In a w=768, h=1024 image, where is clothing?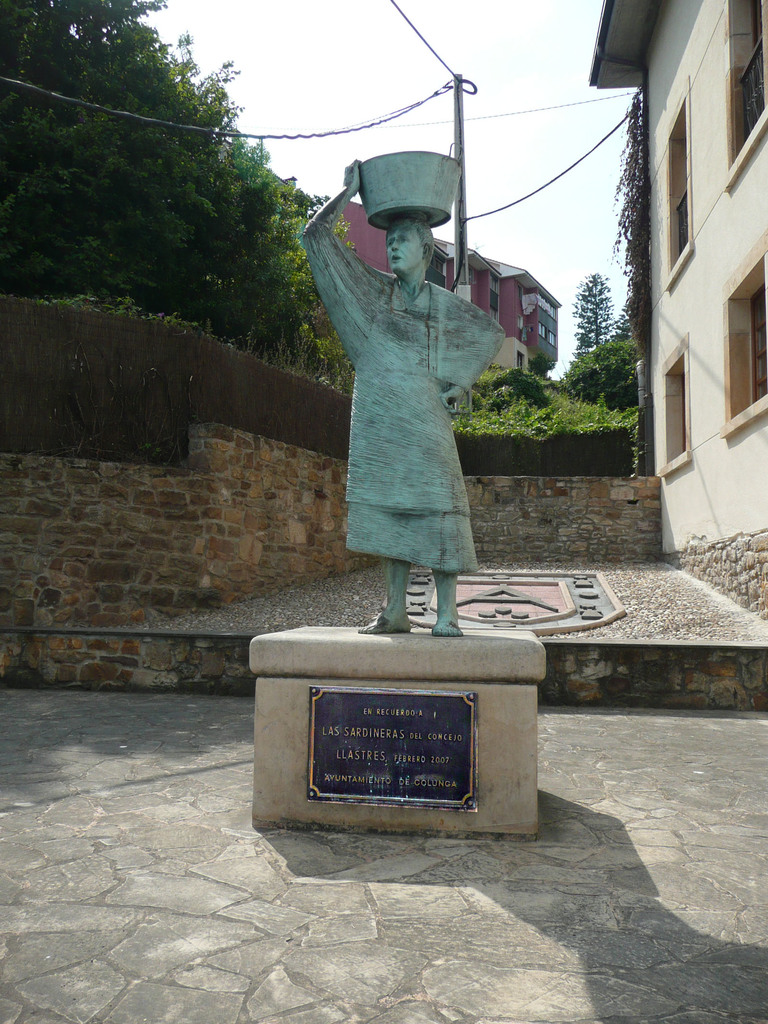
region(317, 216, 523, 573).
